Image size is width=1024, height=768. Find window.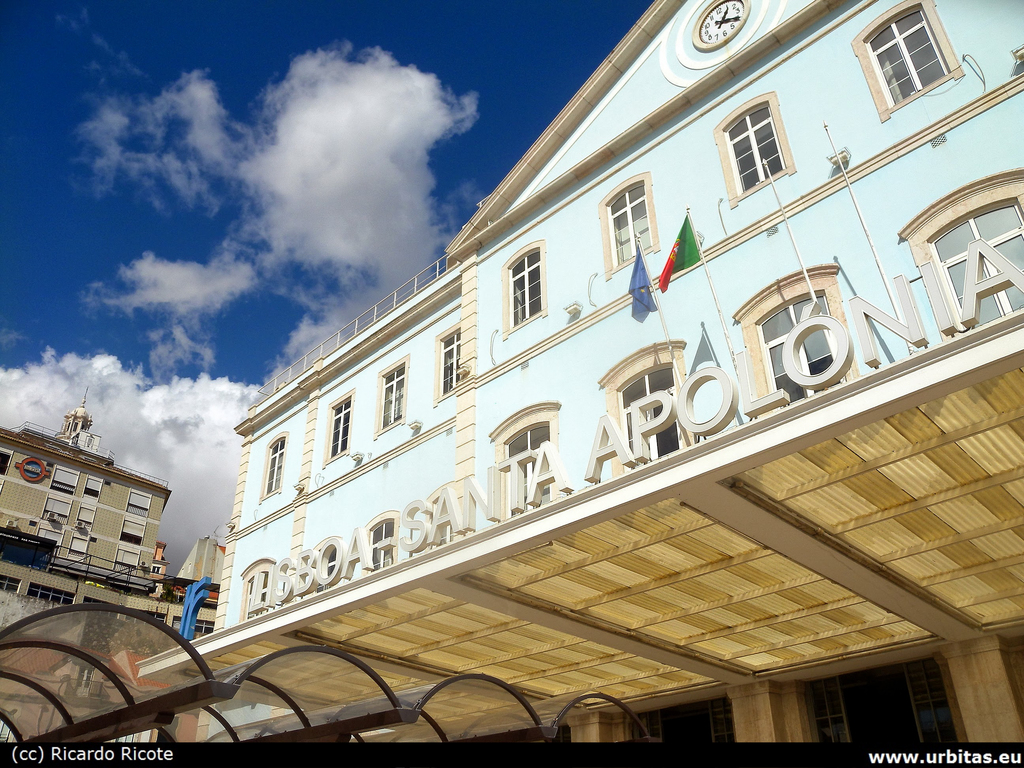
bbox=(612, 337, 684, 475).
